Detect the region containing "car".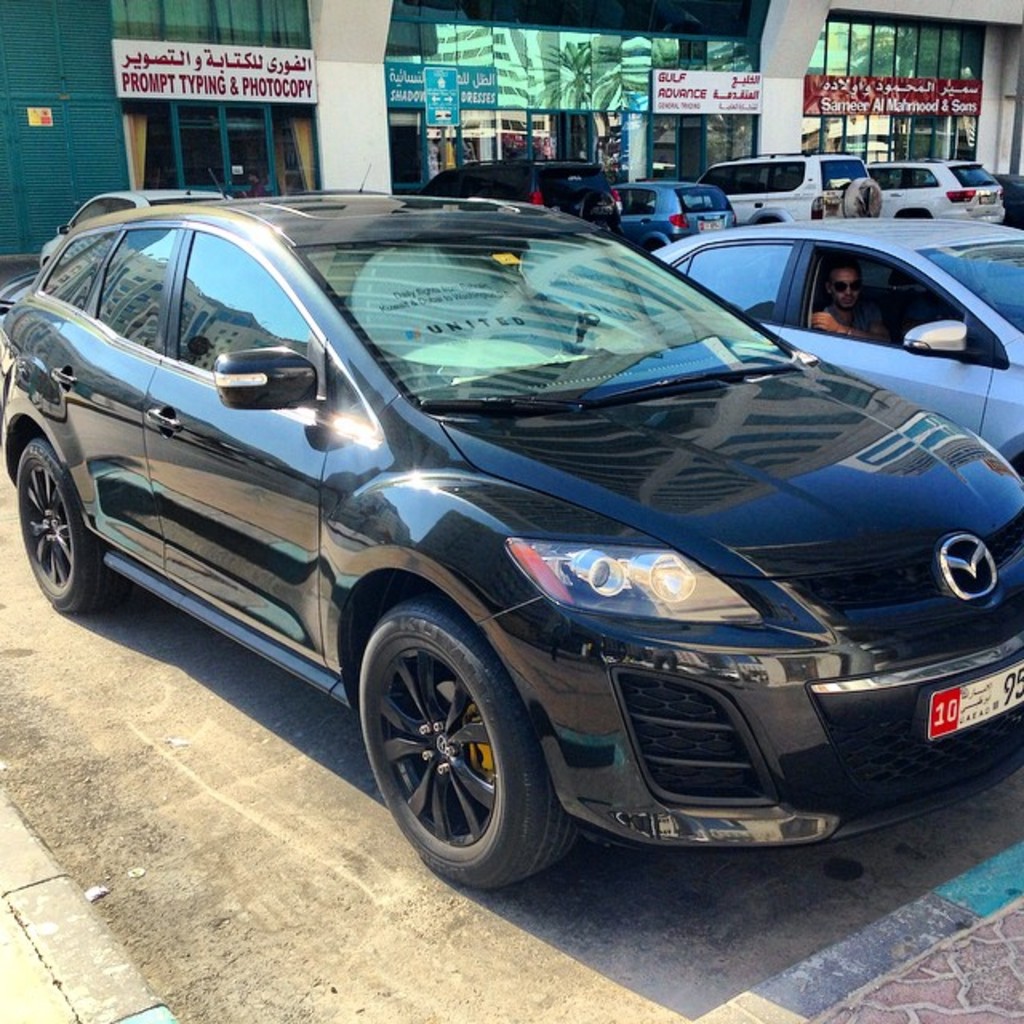
(864, 160, 1008, 221).
